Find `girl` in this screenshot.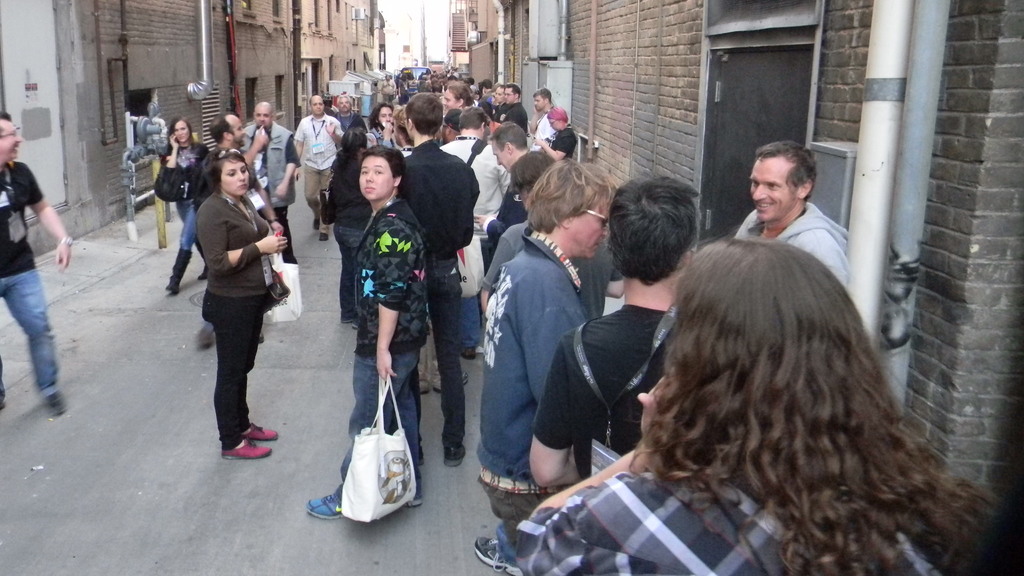
The bounding box for `girl` is Rect(159, 115, 210, 295).
